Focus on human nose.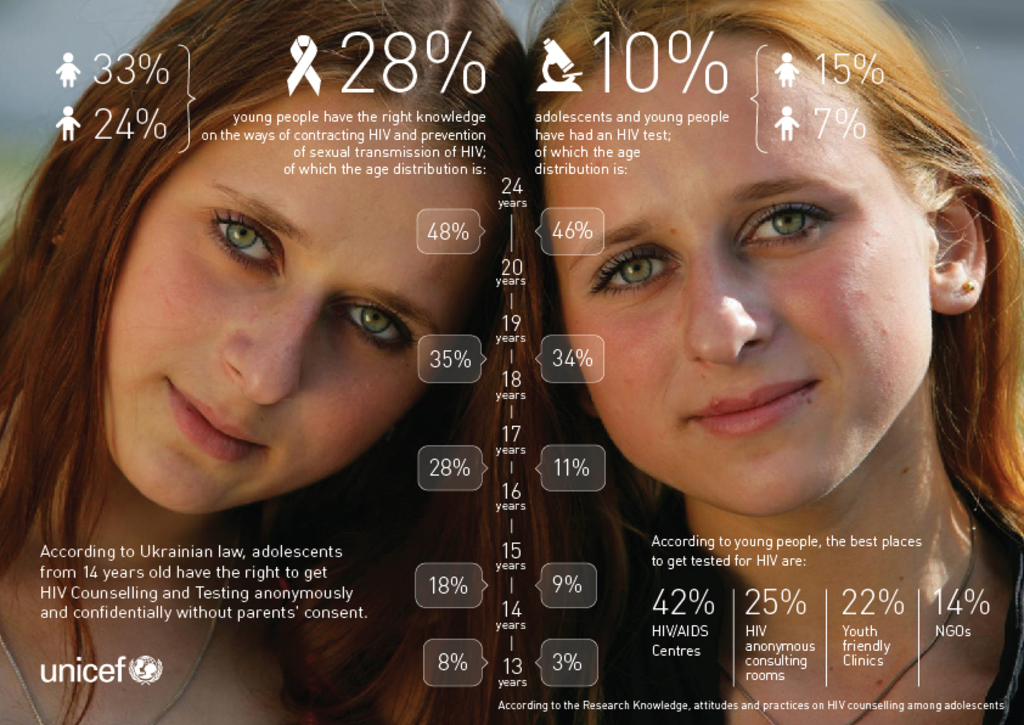
Focused at locate(682, 240, 773, 367).
